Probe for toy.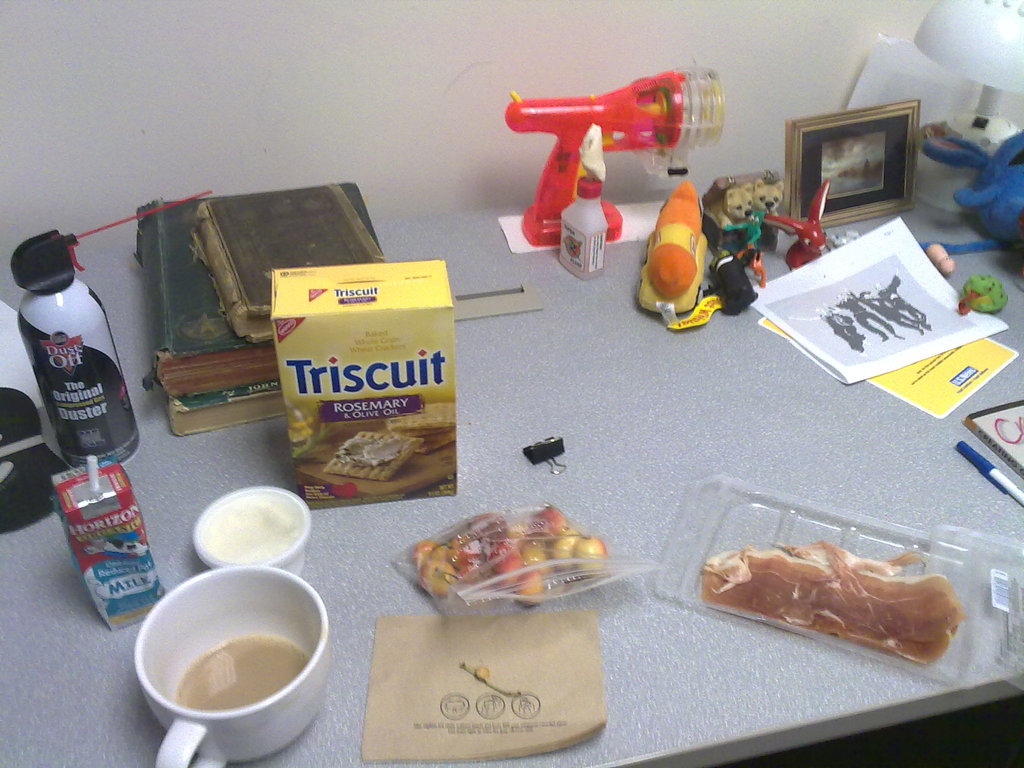
Probe result: <region>636, 180, 710, 324</region>.
